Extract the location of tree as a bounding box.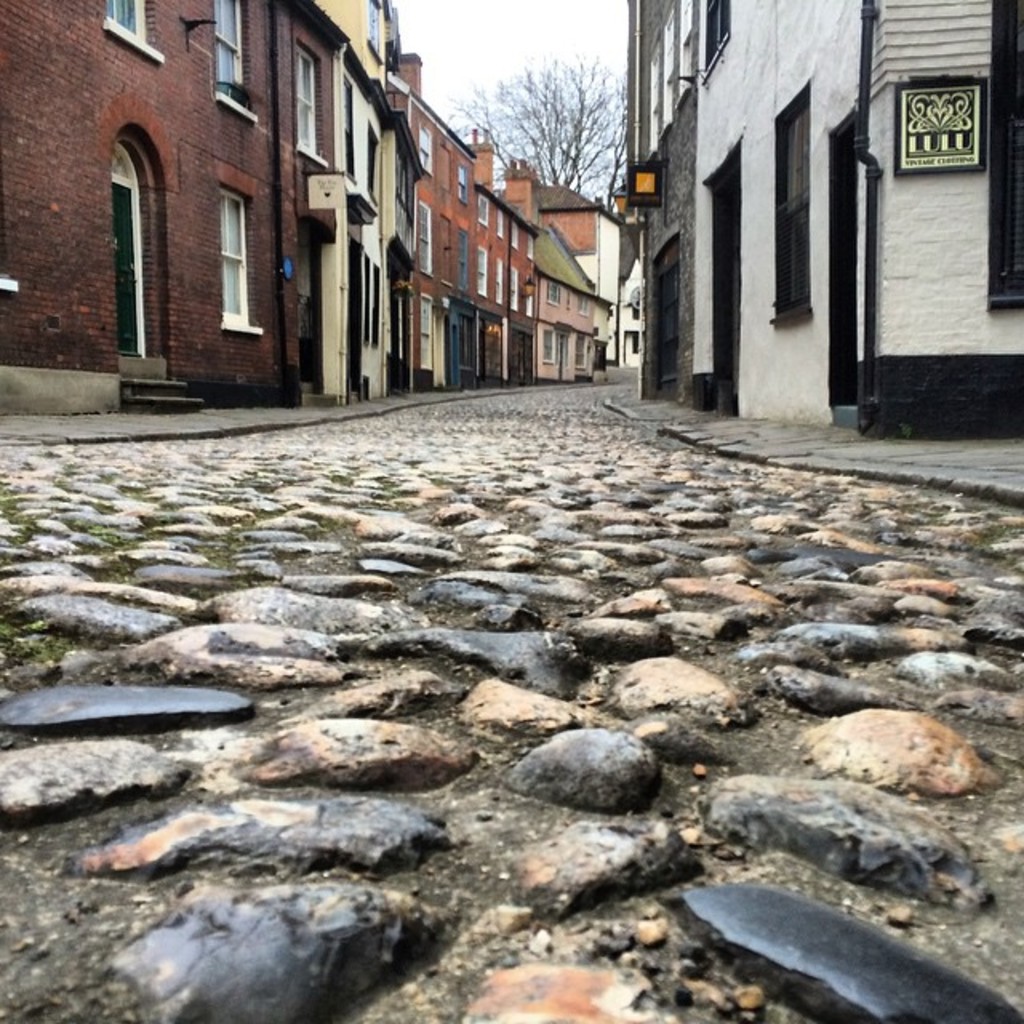
bbox=[440, 50, 632, 213].
